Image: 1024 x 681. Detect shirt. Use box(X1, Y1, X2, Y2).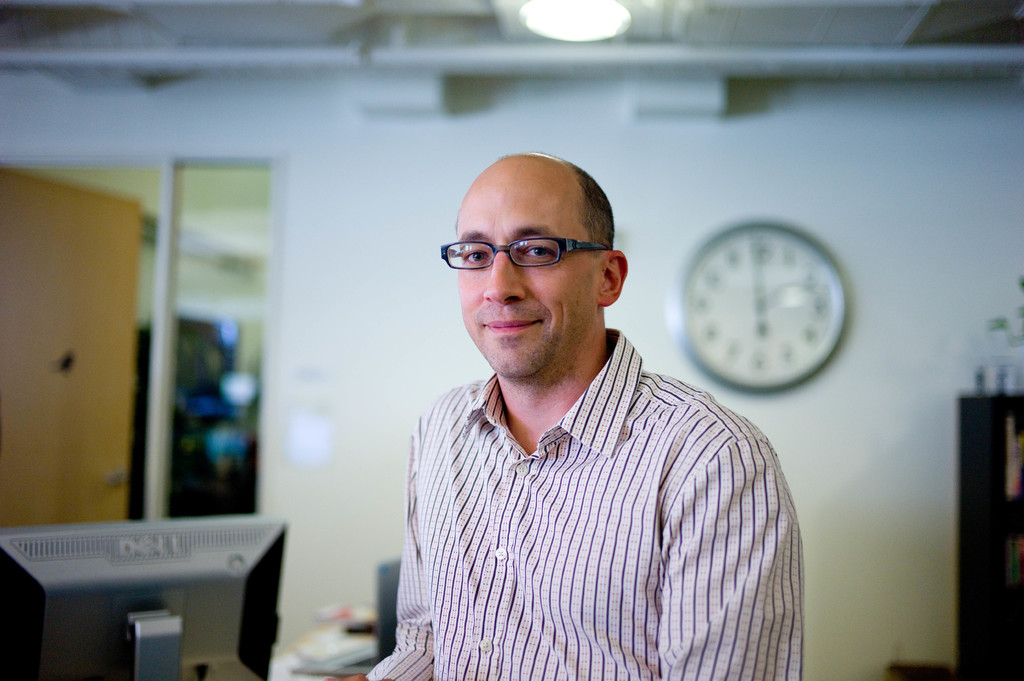
box(365, 326, 800, 678).
